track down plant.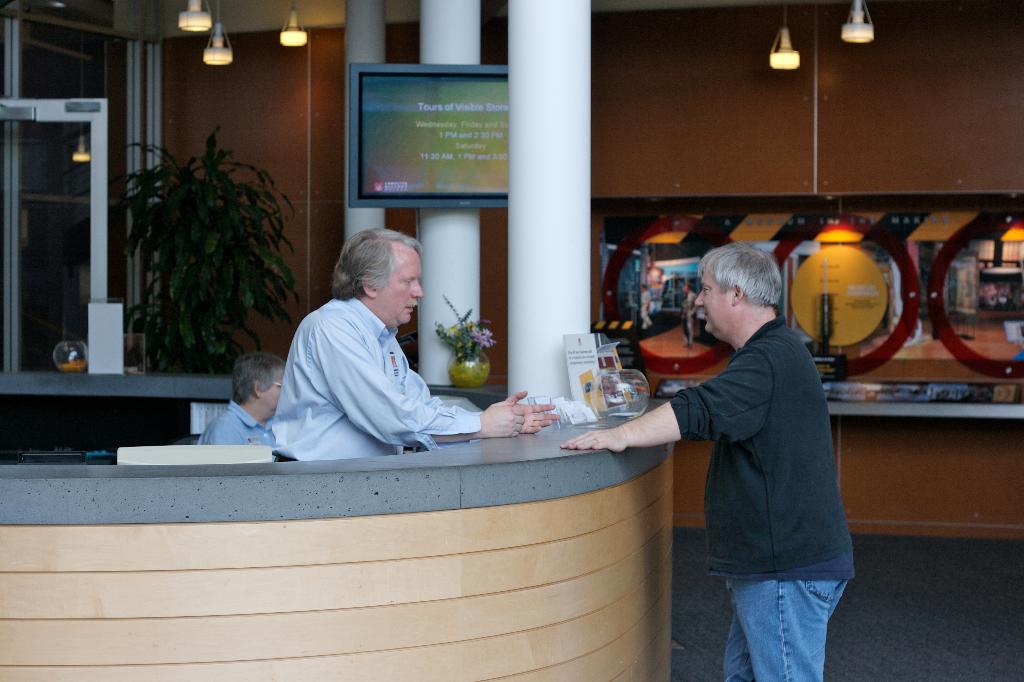
Tracked to BBox(96, 123, 298, 386).
